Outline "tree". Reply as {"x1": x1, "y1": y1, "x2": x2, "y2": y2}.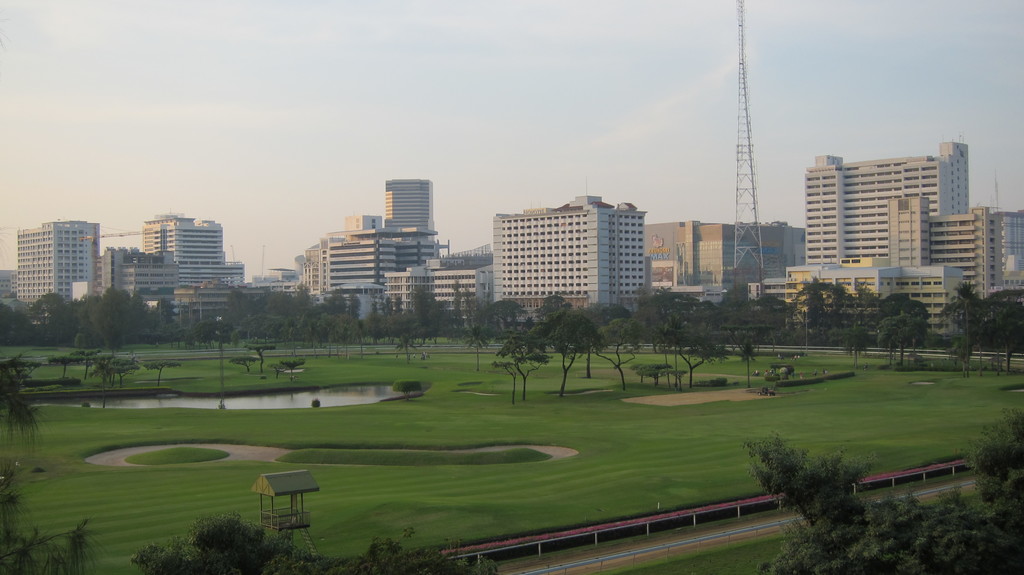
{"x1": 741, "y1": 410, "x2": 1023, "y2": 574}.
